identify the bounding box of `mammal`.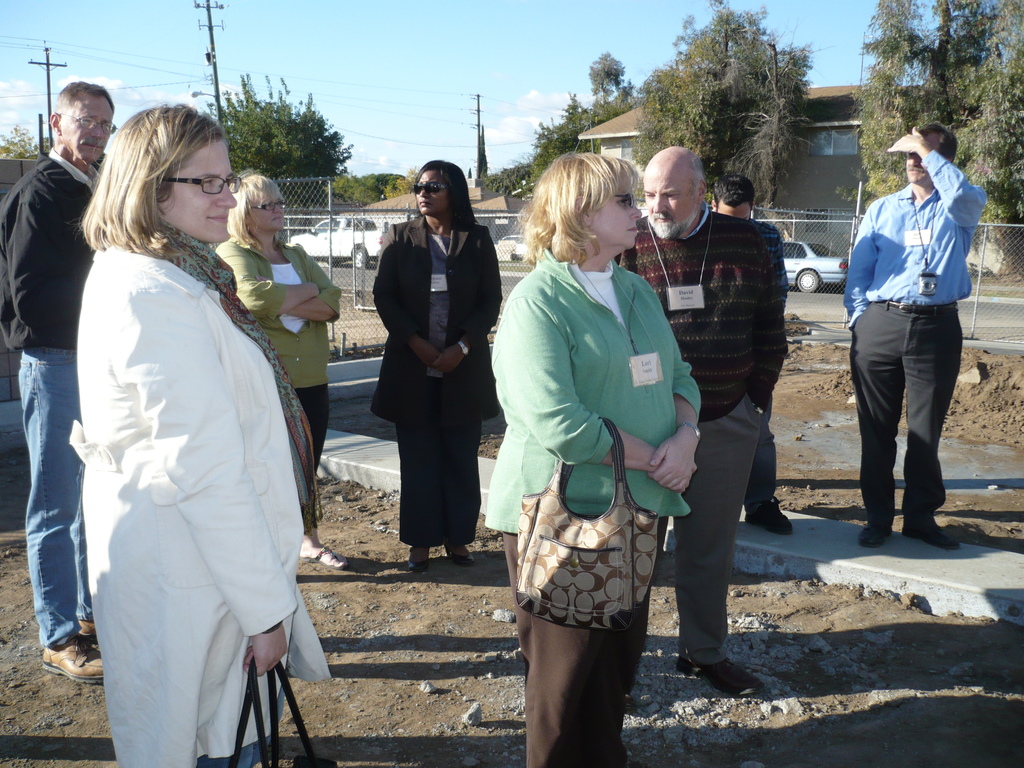
pyautogui.locateOnScreen(60, 118, 326, 767).
